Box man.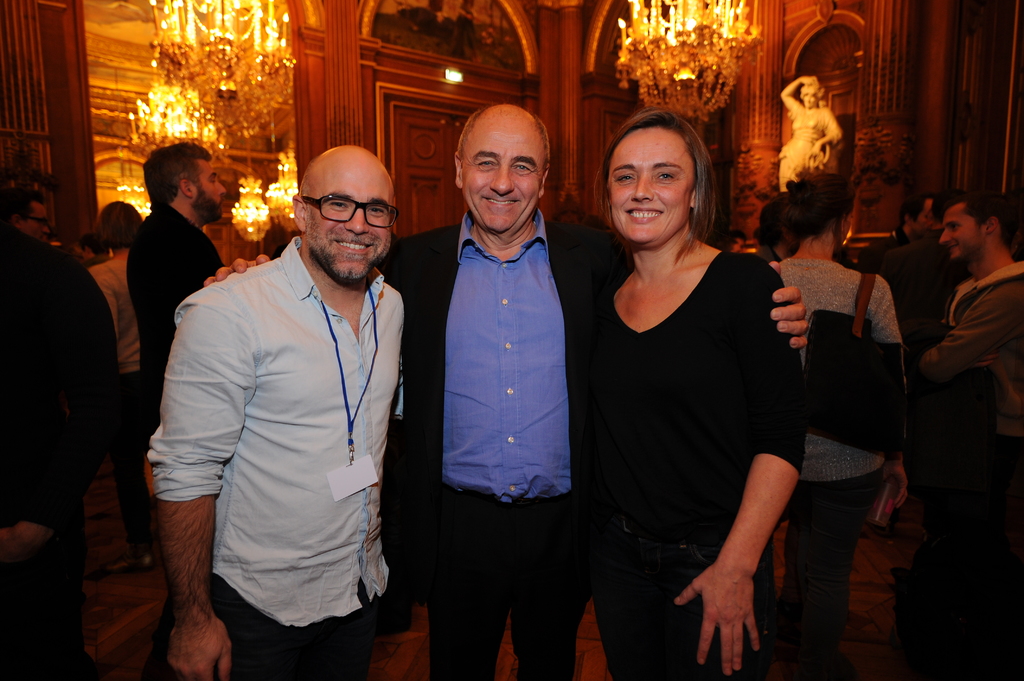
crop(122, 139, 226, 438).
